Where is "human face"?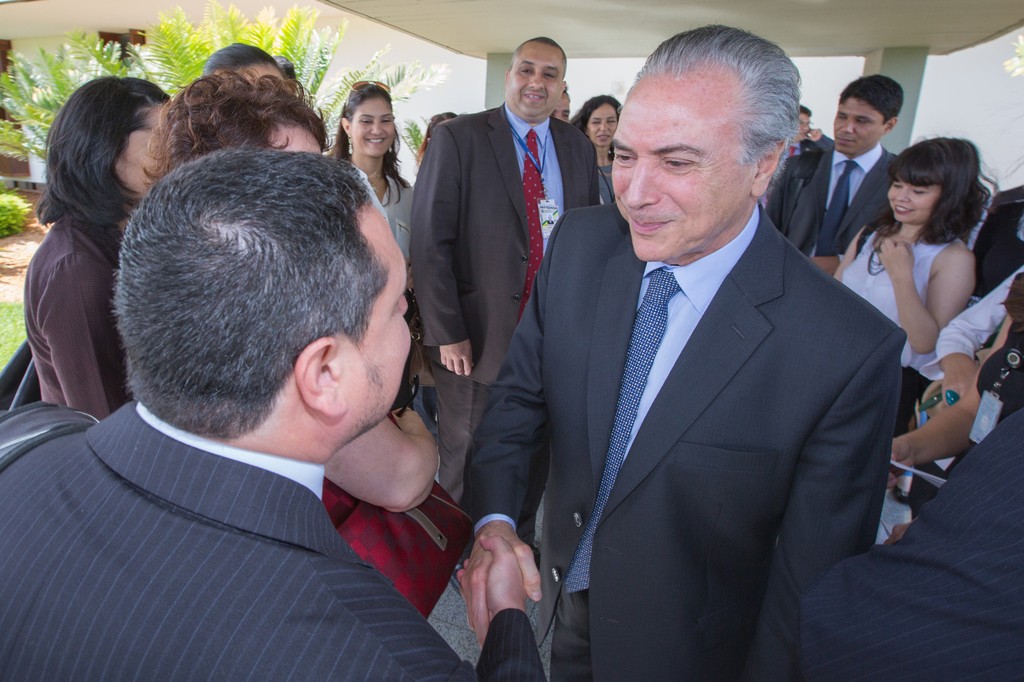
(796, 111, 811, 139).
